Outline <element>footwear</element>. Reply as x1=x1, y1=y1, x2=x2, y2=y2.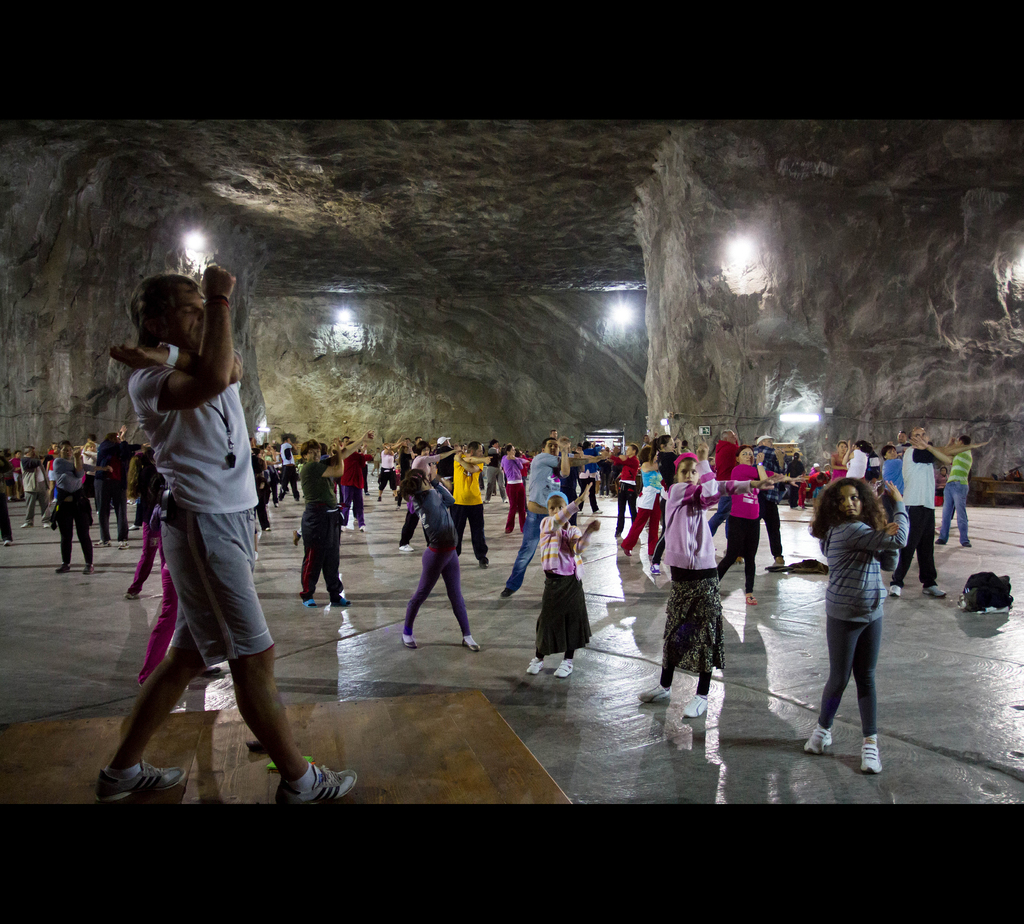
x1=340, y1=527, x2=344, y2=532.
